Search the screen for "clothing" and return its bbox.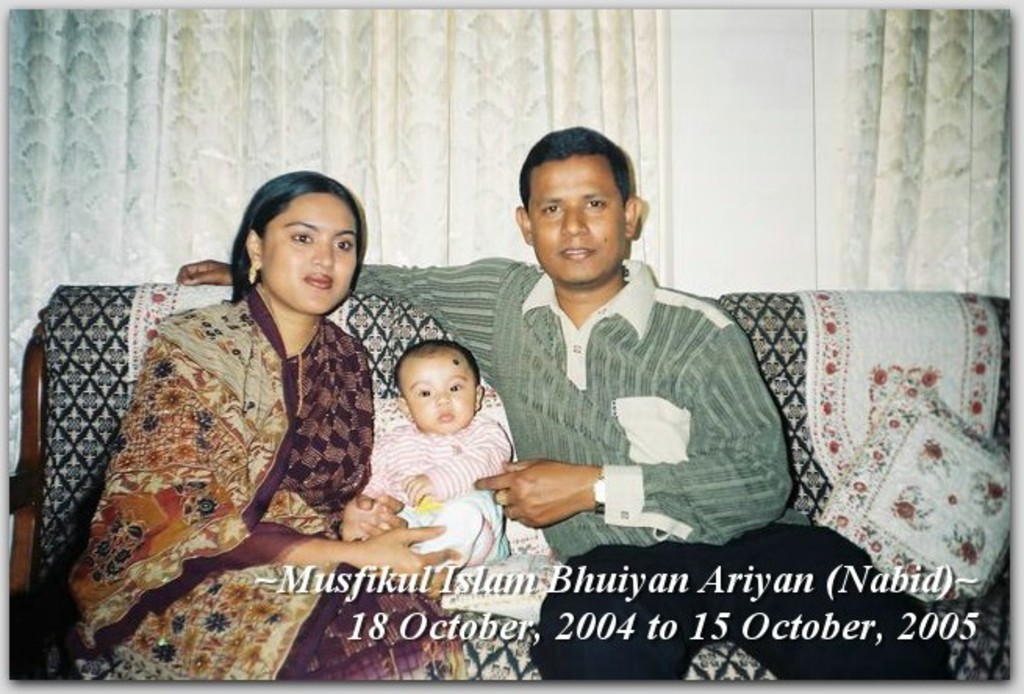
Found: [left=330, top=258, right=957, bottom=688].
